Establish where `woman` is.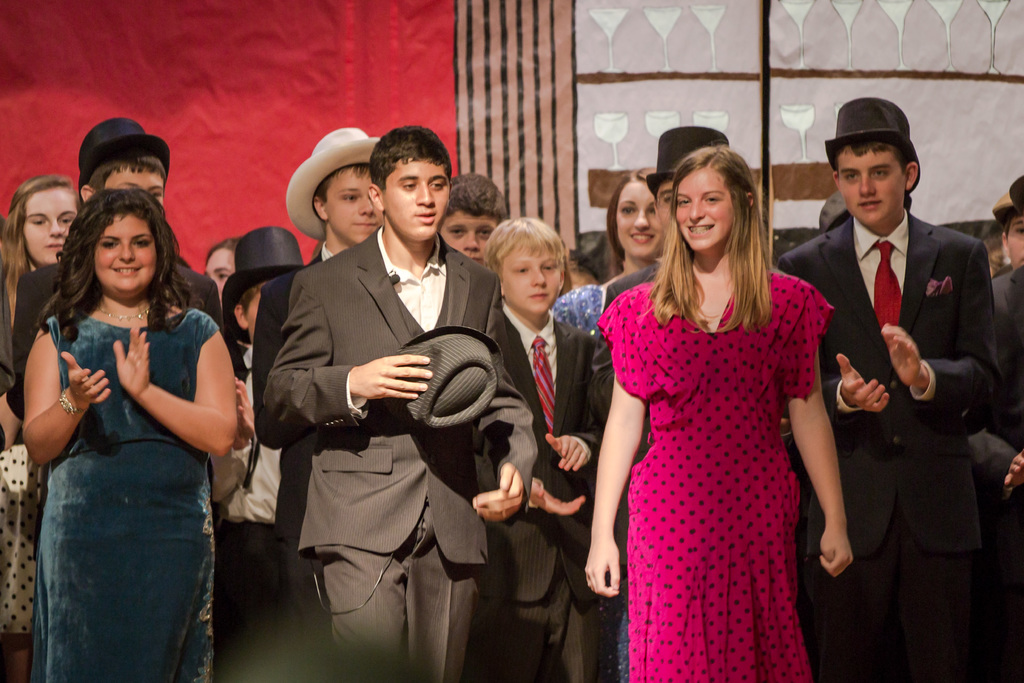
Established at bbox(15, 170, 248, 657).
